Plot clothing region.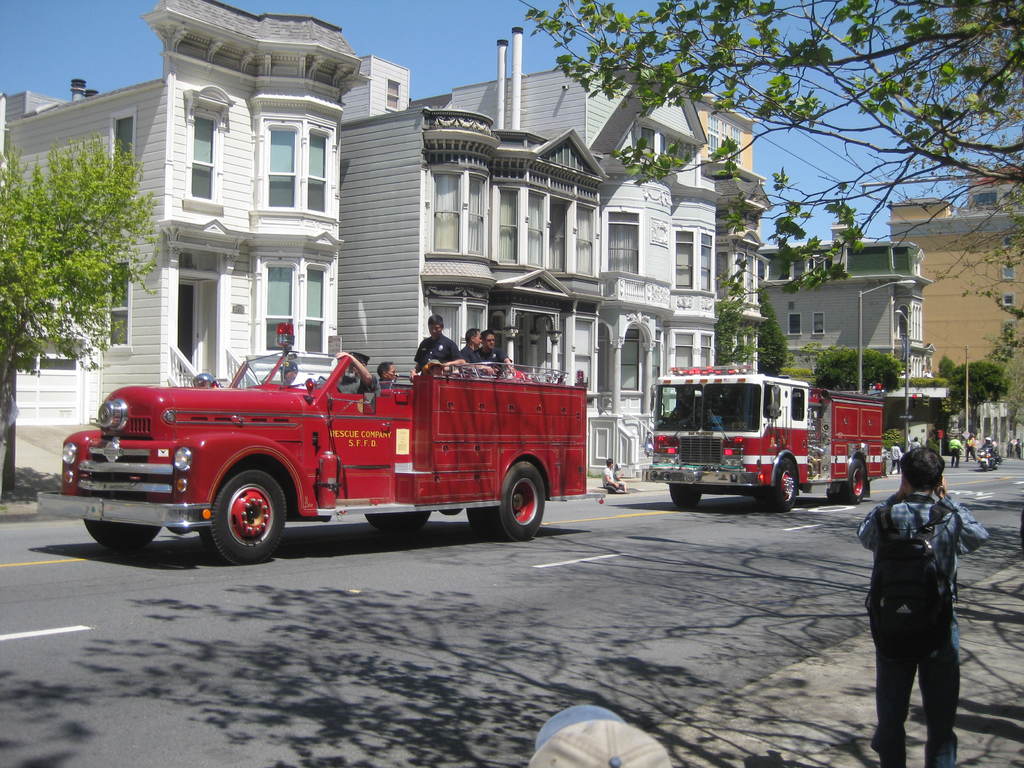
Plotted at 889/446/902/472.
